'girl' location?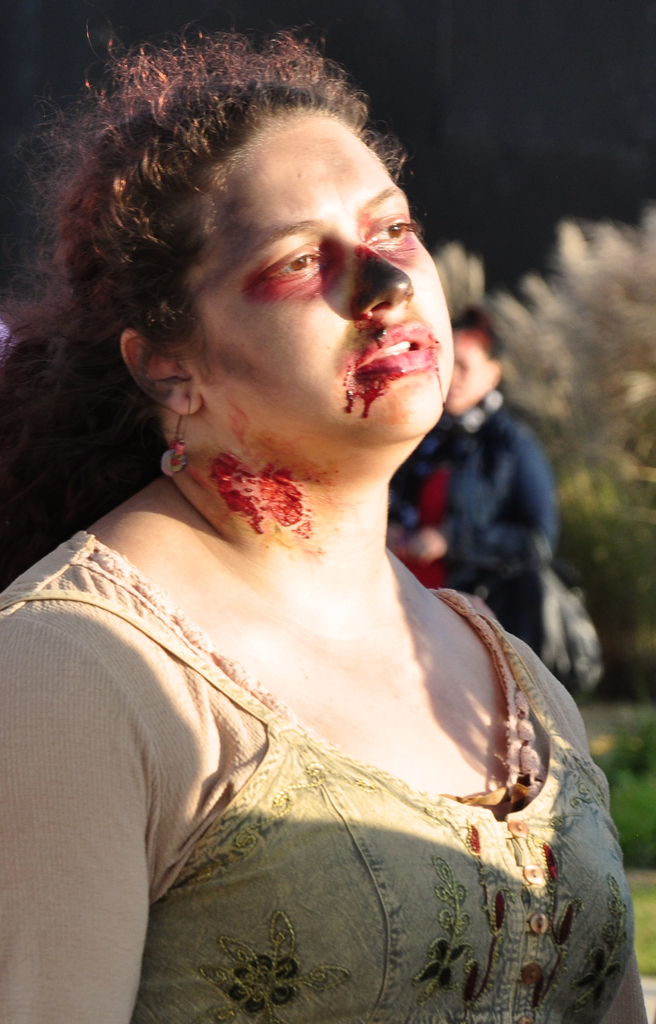
crop(0, 11, 655, 1023)
